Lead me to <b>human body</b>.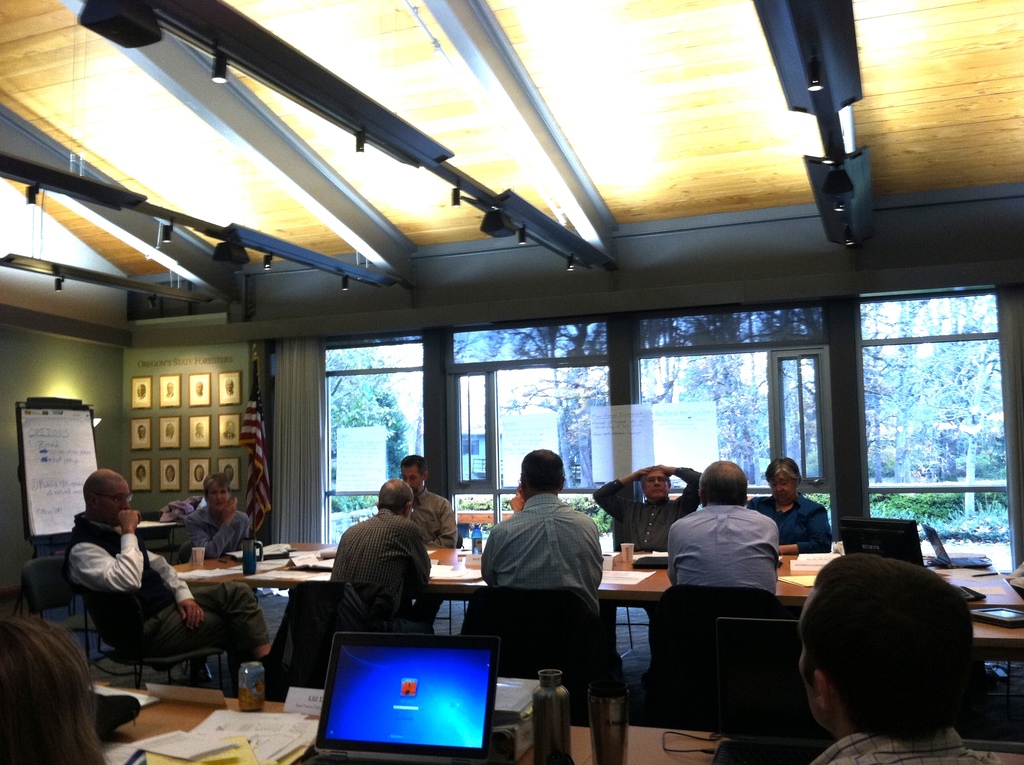
Lead to select_region(185, 497, 251, 680).
